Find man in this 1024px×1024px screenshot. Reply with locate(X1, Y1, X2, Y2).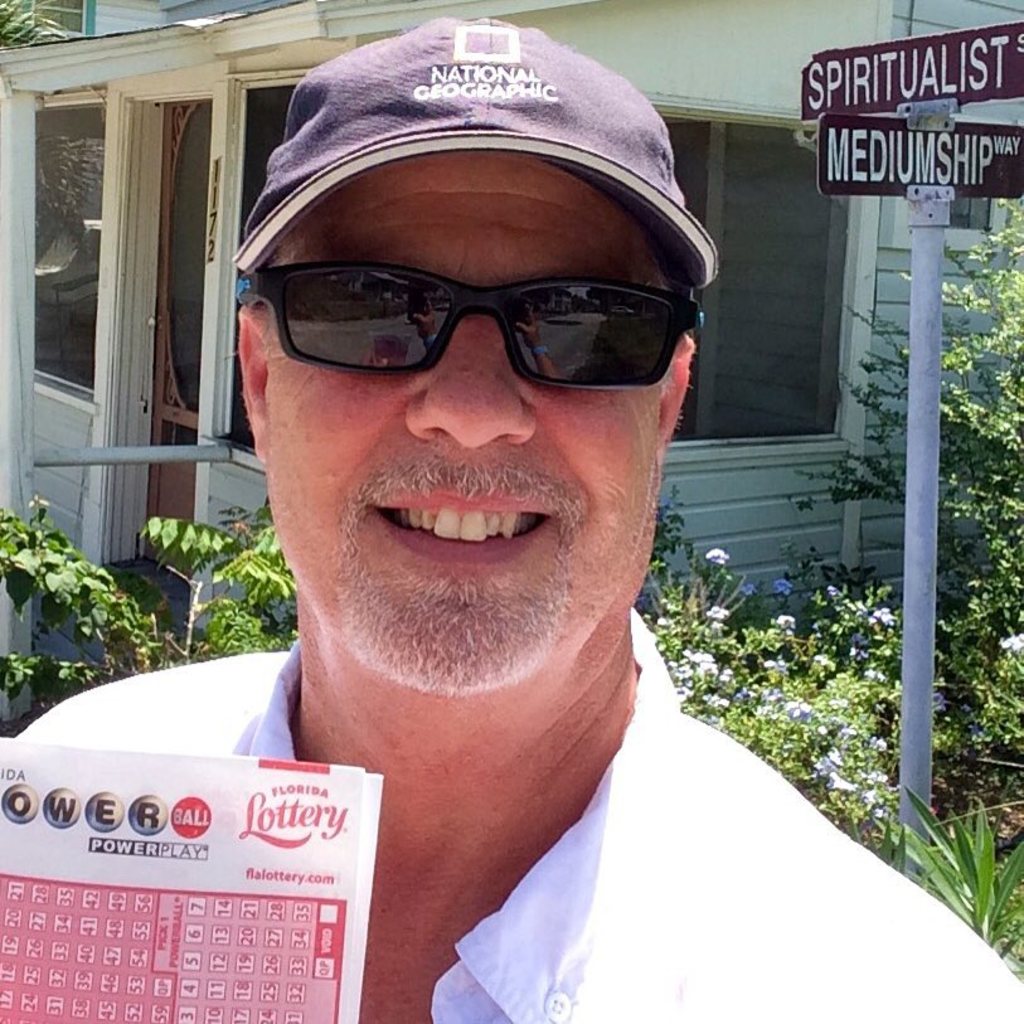
locate(31, 25, 974, 1011).
